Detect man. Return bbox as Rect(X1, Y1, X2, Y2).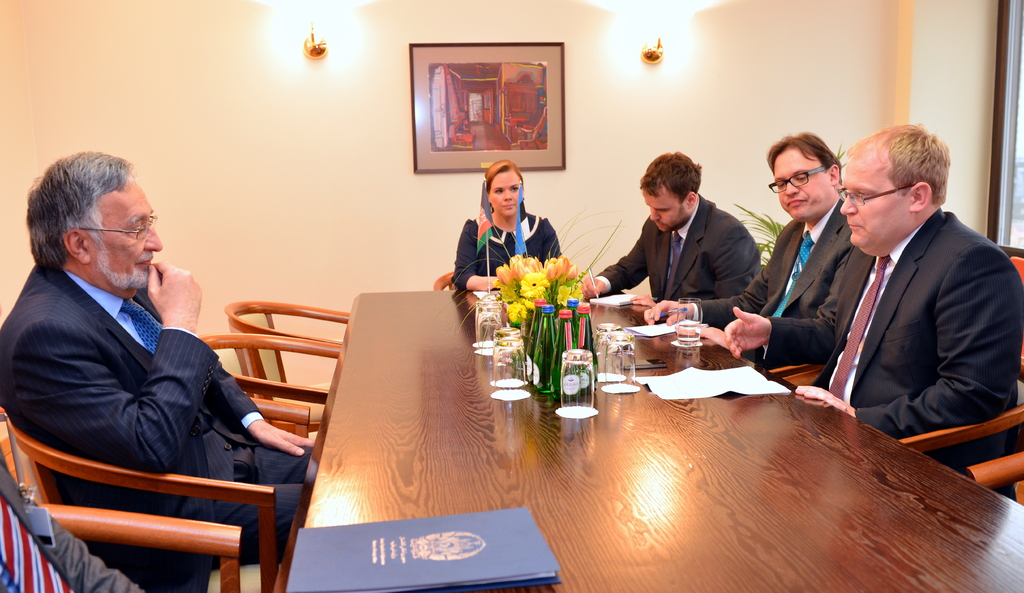
Rect(583, 148, 765, 313).
